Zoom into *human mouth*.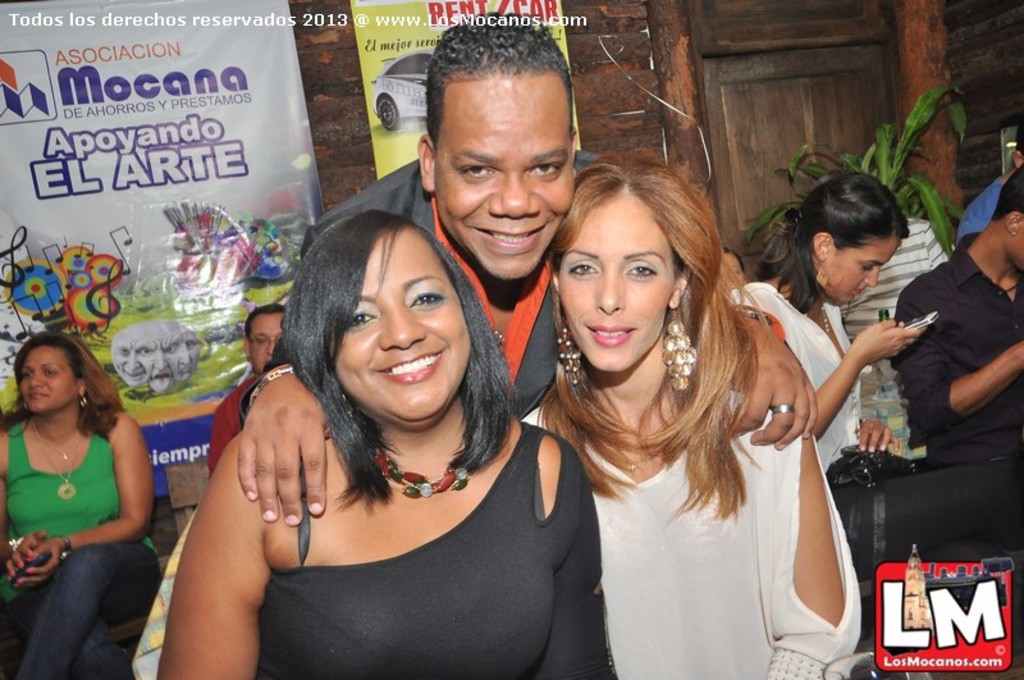
Zoom target: bbox=(374, 339, 447, 384).
